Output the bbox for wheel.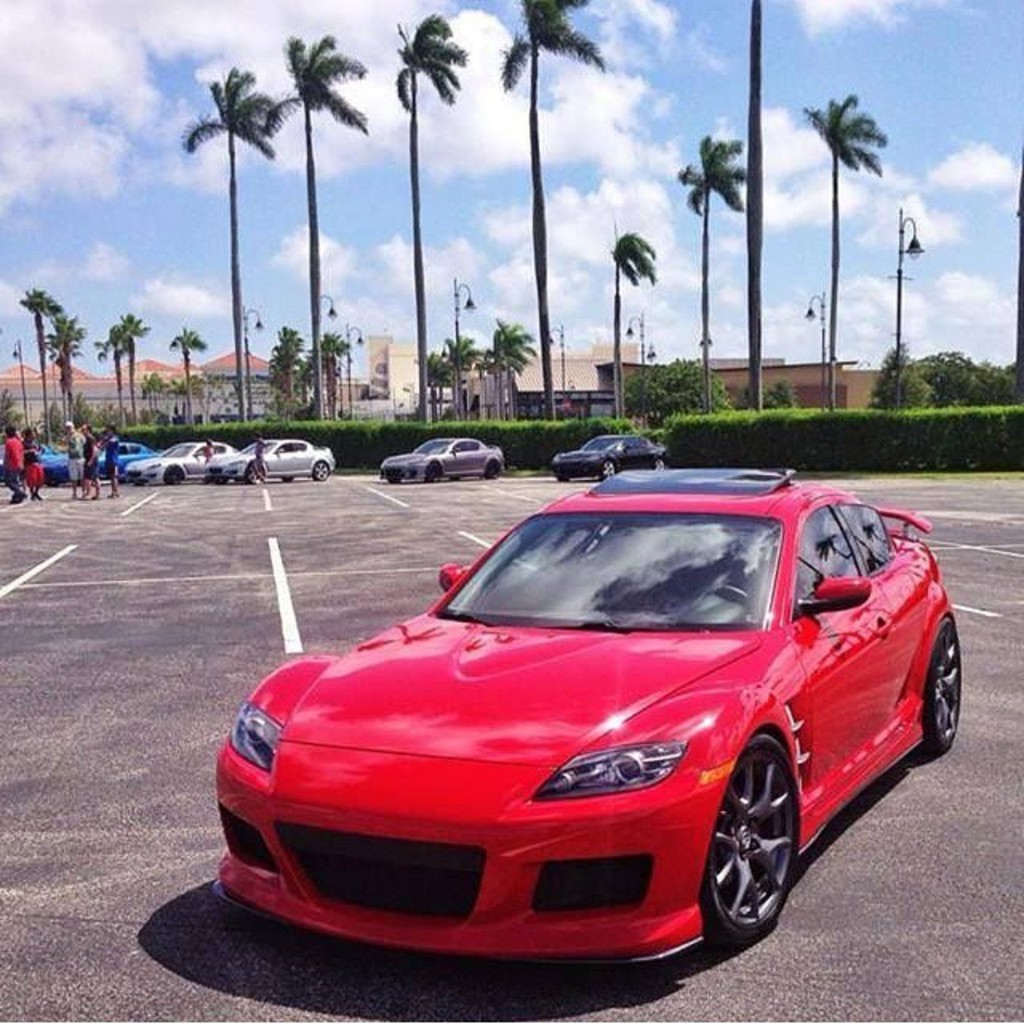
717:755:819:947.
